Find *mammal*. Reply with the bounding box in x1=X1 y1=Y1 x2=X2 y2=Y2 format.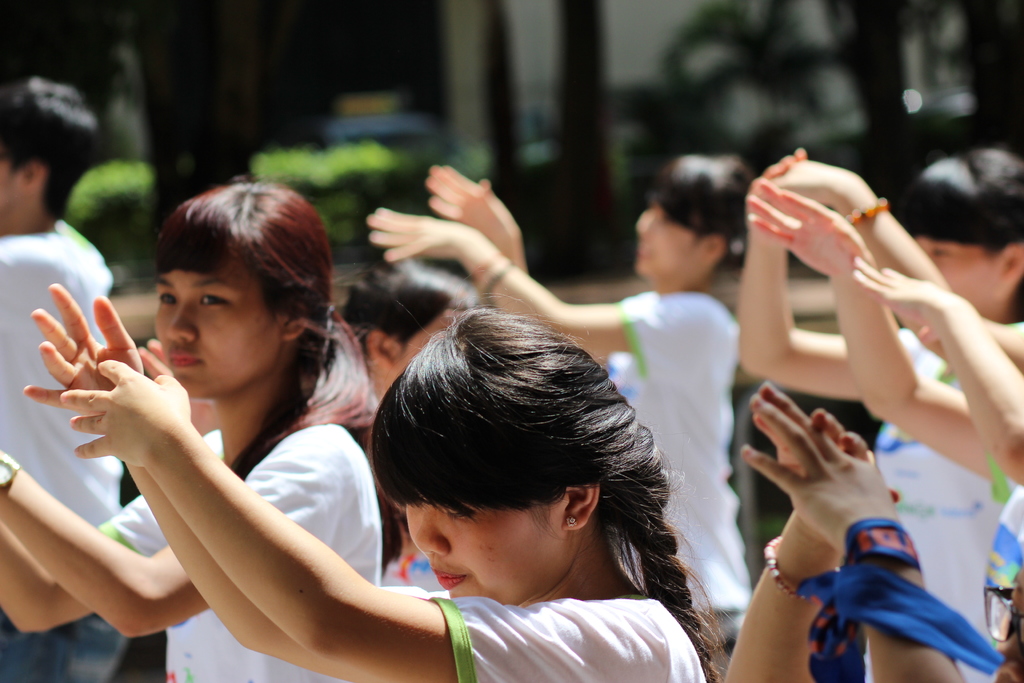
x1=0 y1=172 x2=380 y2=682.
